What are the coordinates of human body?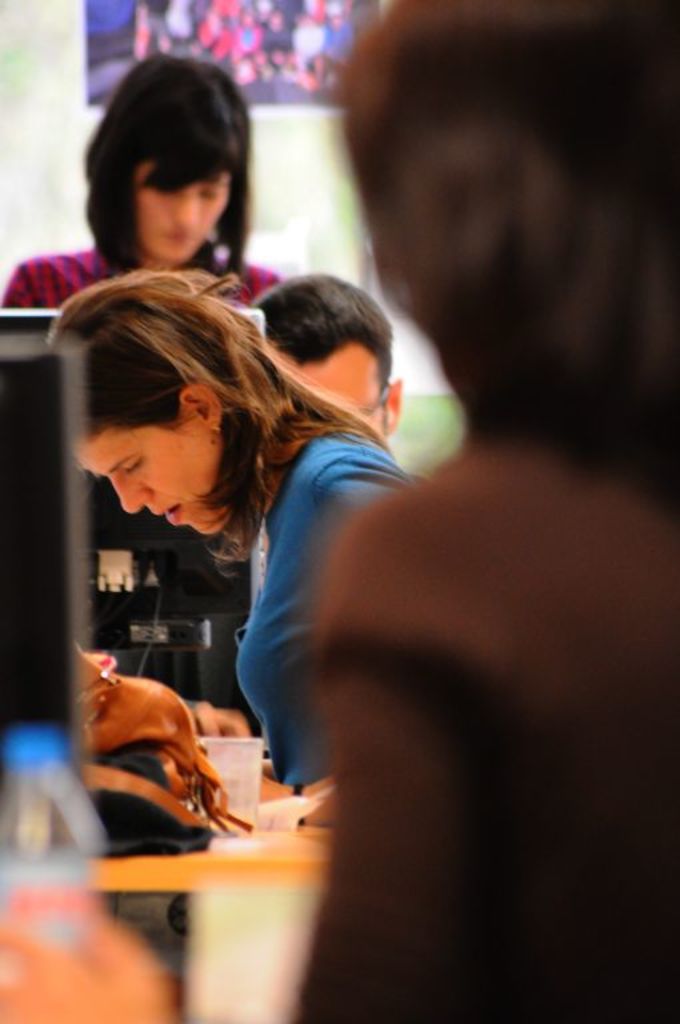
box(0, 43, 285, 316).
